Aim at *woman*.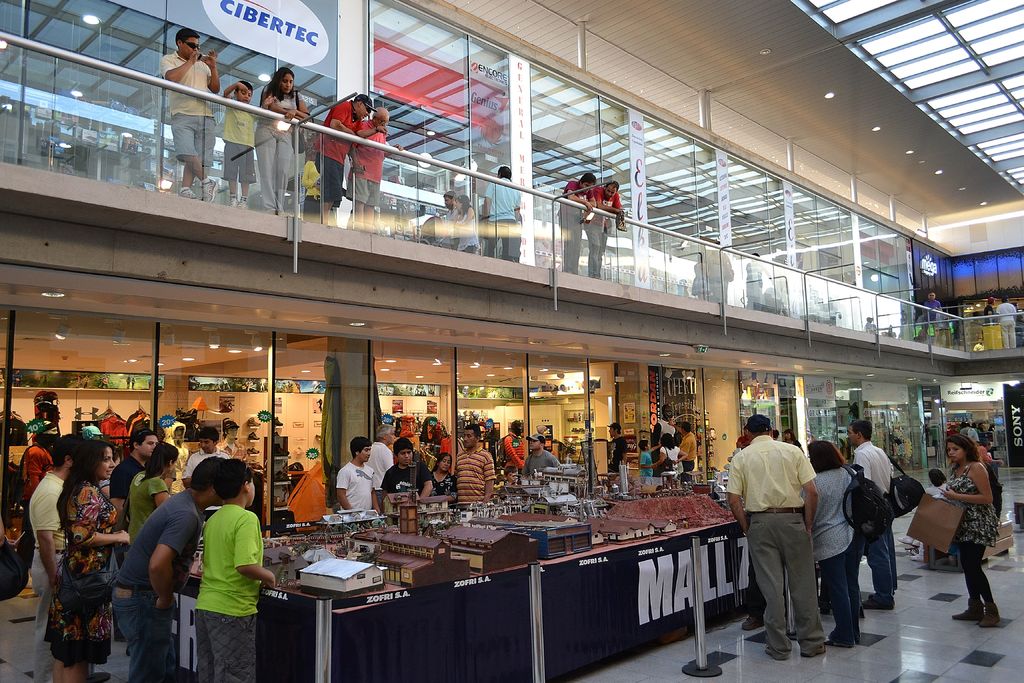
Aimed at l=451, t=194, r=478, b=259.
